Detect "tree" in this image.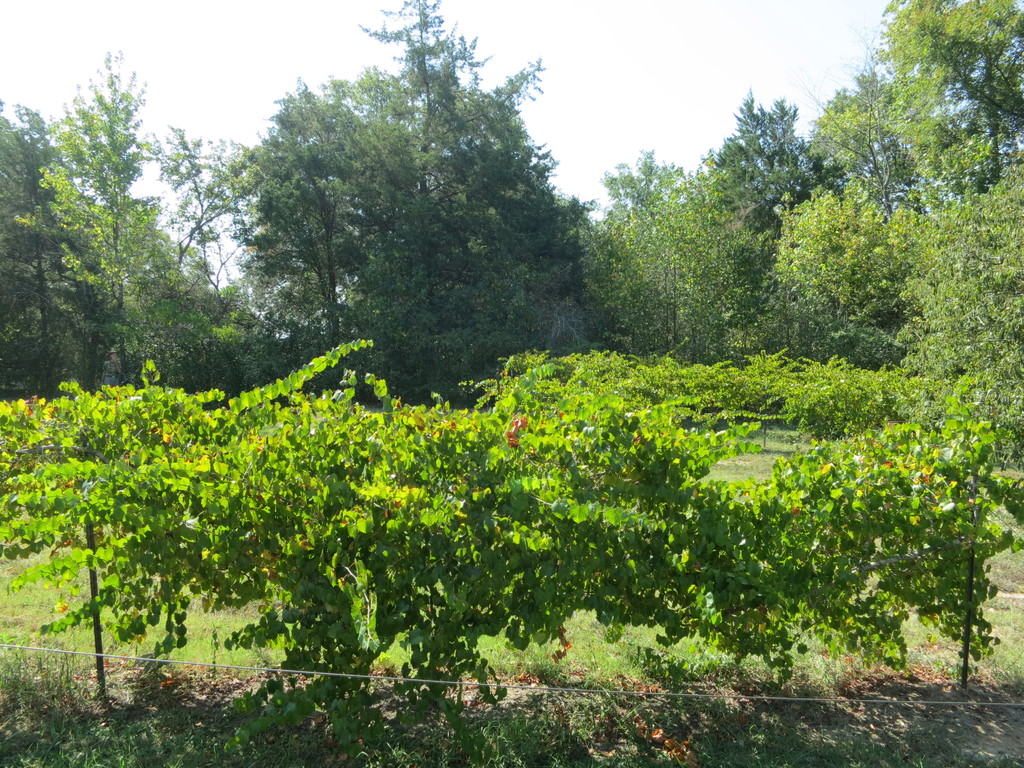
Detection: x1=719 y1=83 x2=778 y2=165.
